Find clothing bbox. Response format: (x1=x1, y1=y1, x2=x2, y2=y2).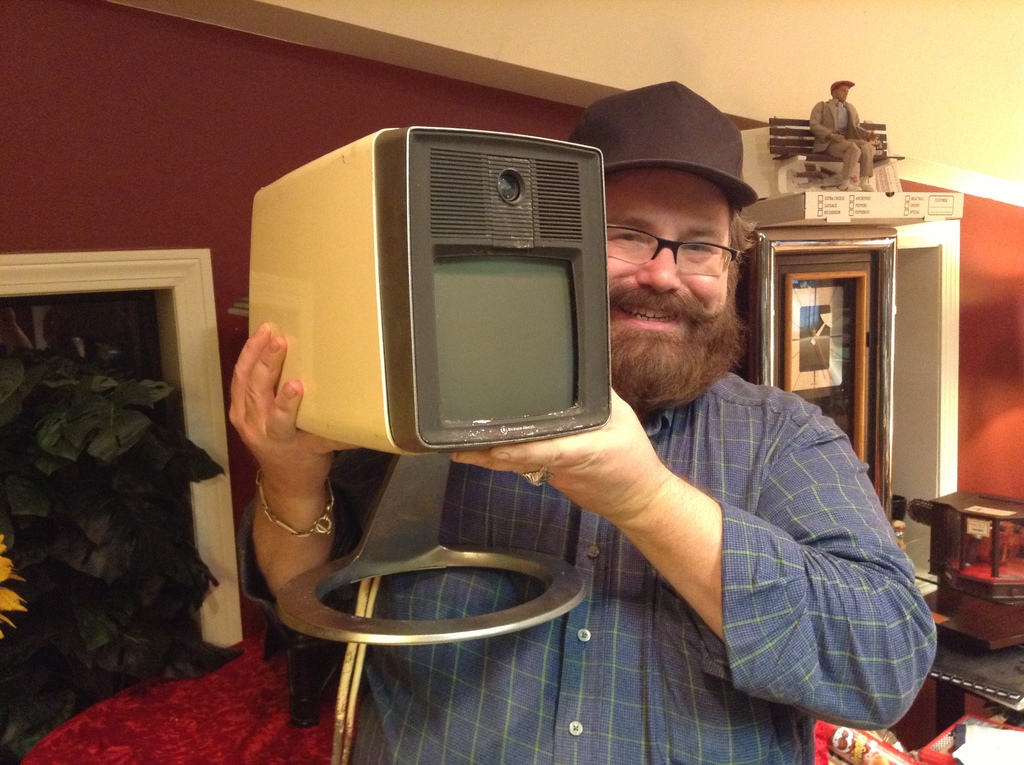
(x1=808, y1=94, x2=876, y2=182).
